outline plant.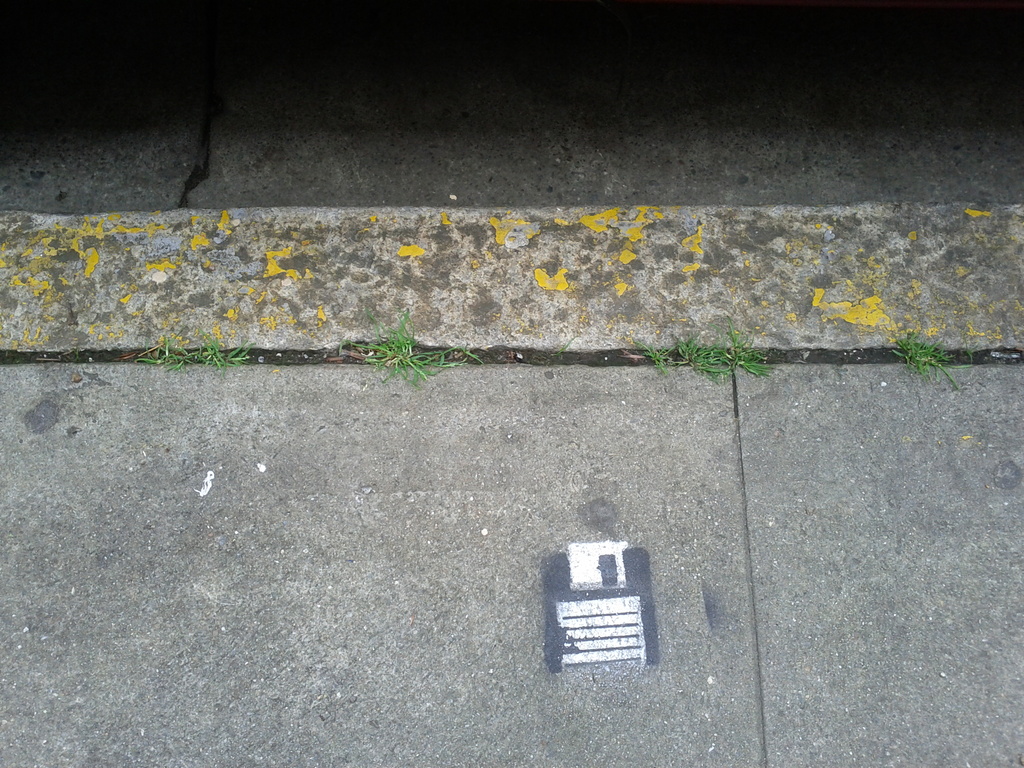
Outline: 330/299/488/394.
